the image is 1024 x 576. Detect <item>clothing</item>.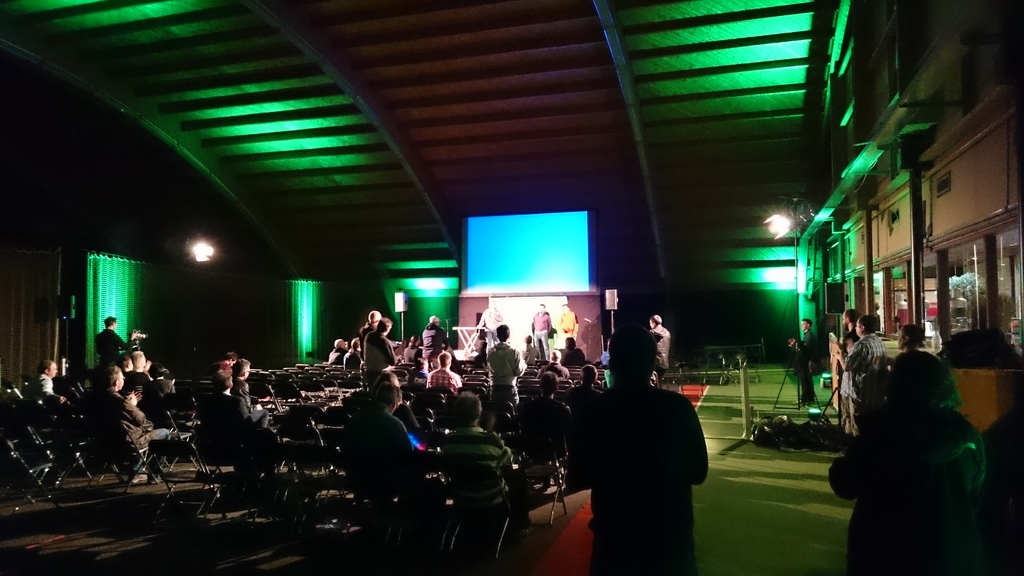
Detection: crop(559, 376, 600, 401).
